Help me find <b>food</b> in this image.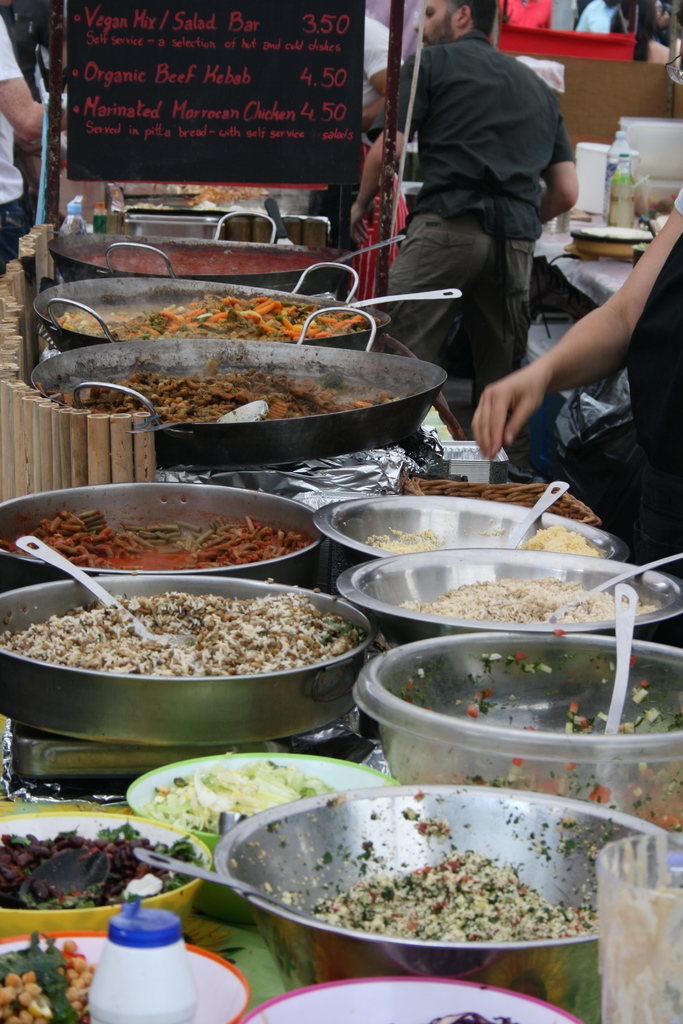
Found it: 5/515/331/586.
